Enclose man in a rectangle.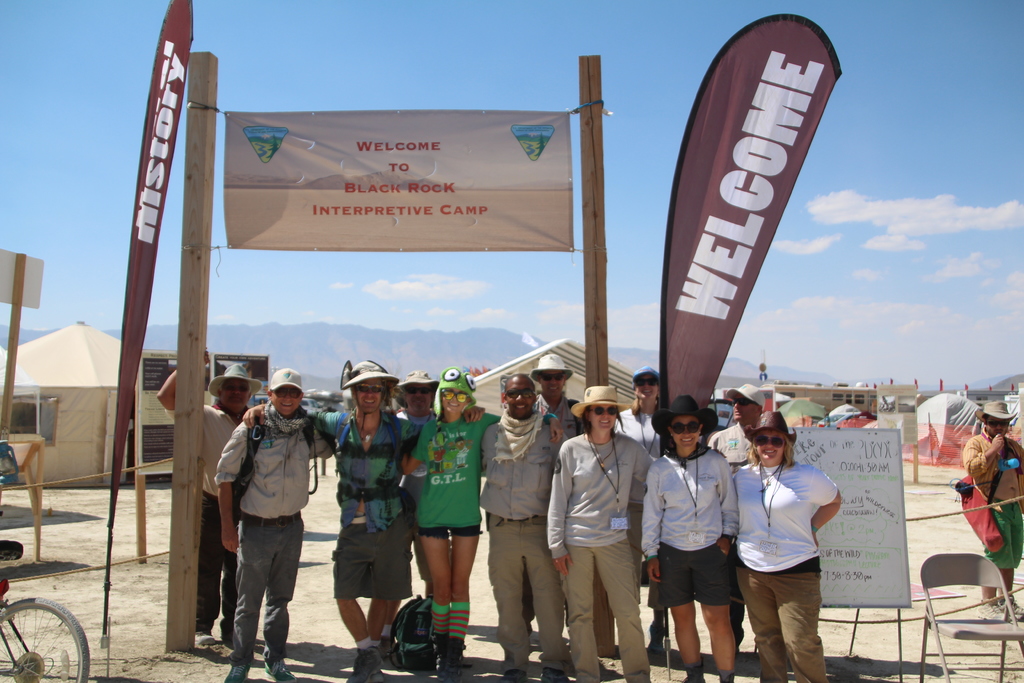
{"left": 160, "top": 346, "right": 261, "bottom": 648}.
